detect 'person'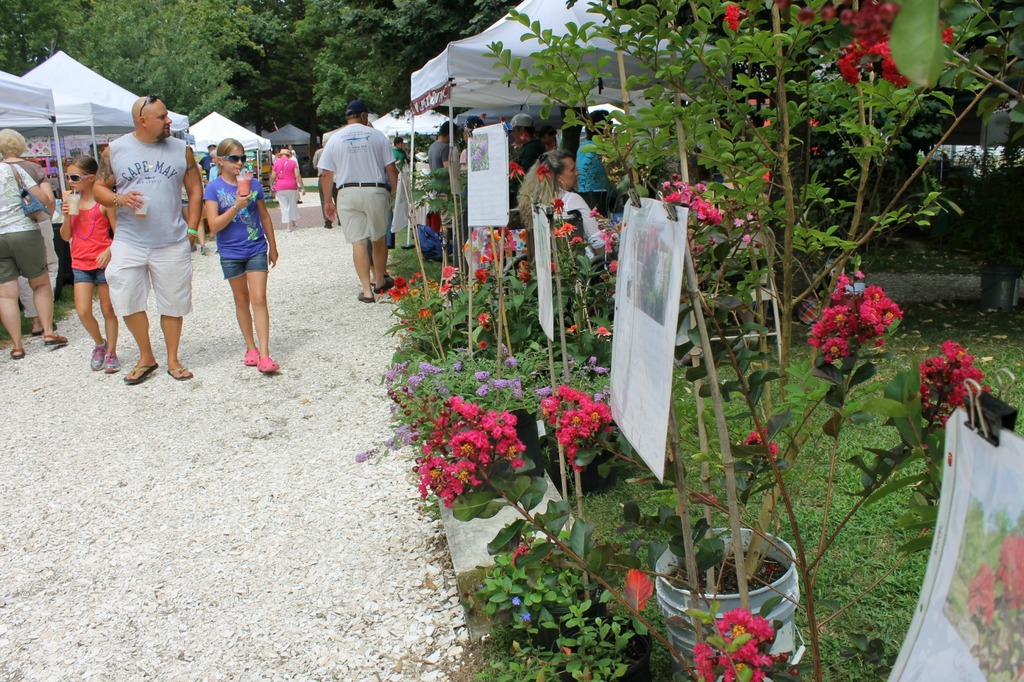
273,145,302,230
